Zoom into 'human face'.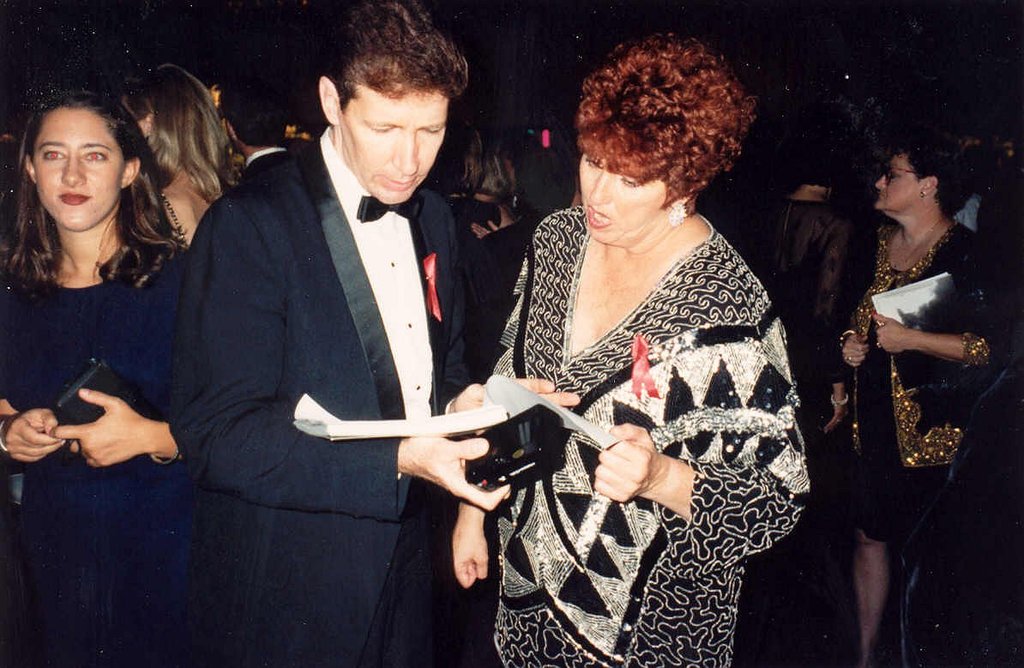
Zoom target: {"x1": 576, "y1": 135, "x2": 664, "y2": 245}.
